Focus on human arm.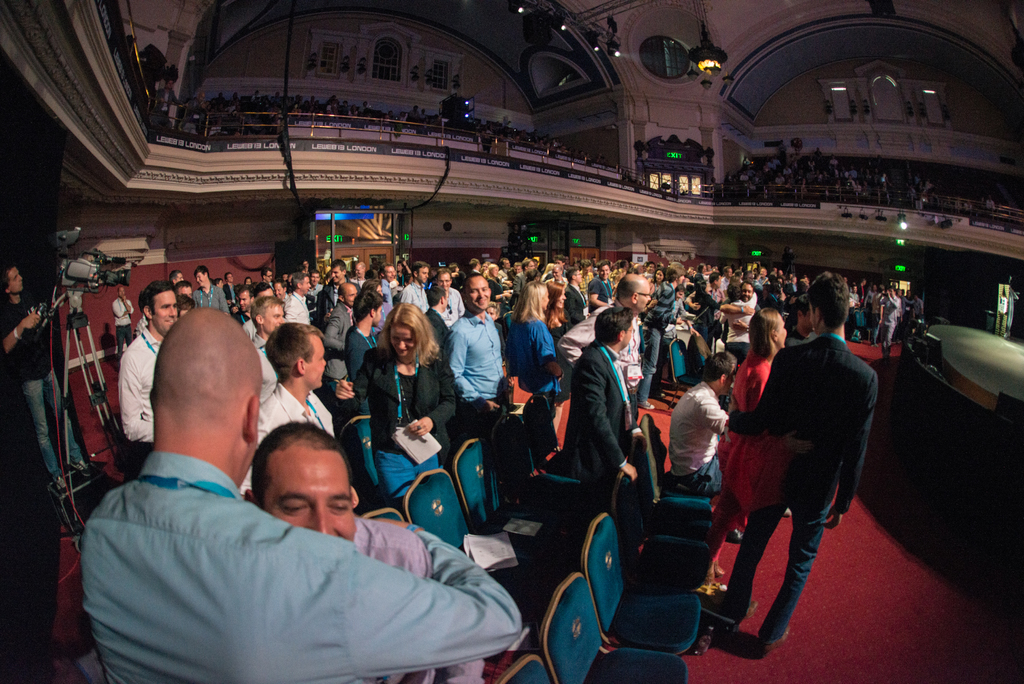
Focused at x1=118 y1=354 x2=154 y2=442.
